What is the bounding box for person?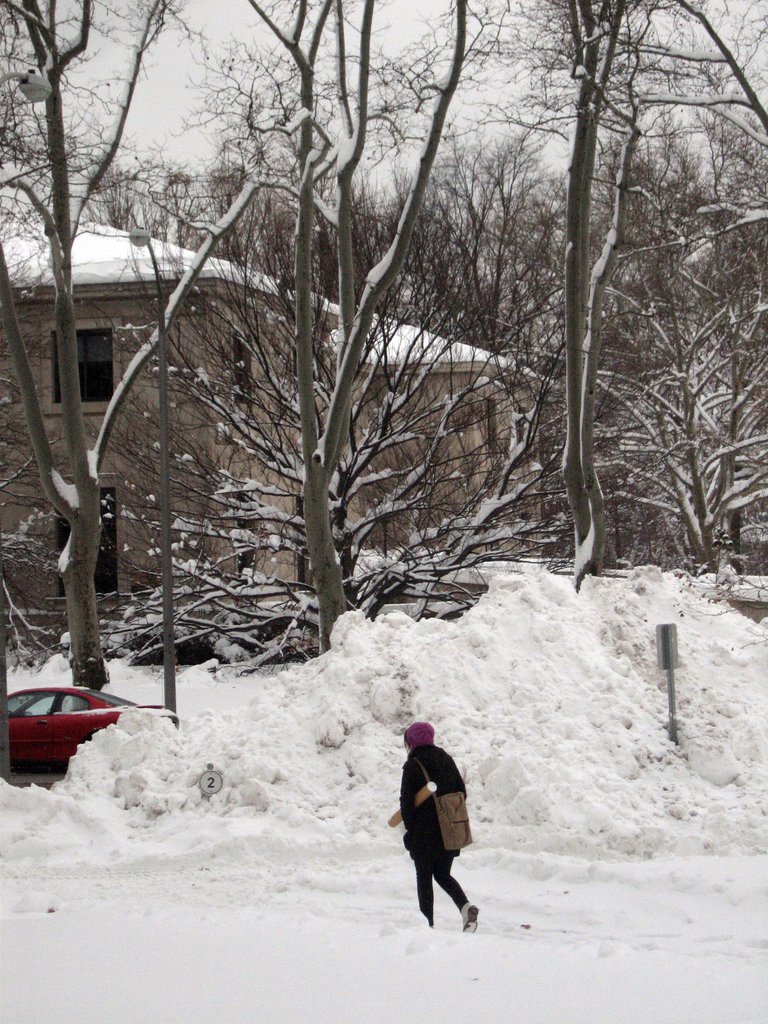
(383, 718, 481, 934).
